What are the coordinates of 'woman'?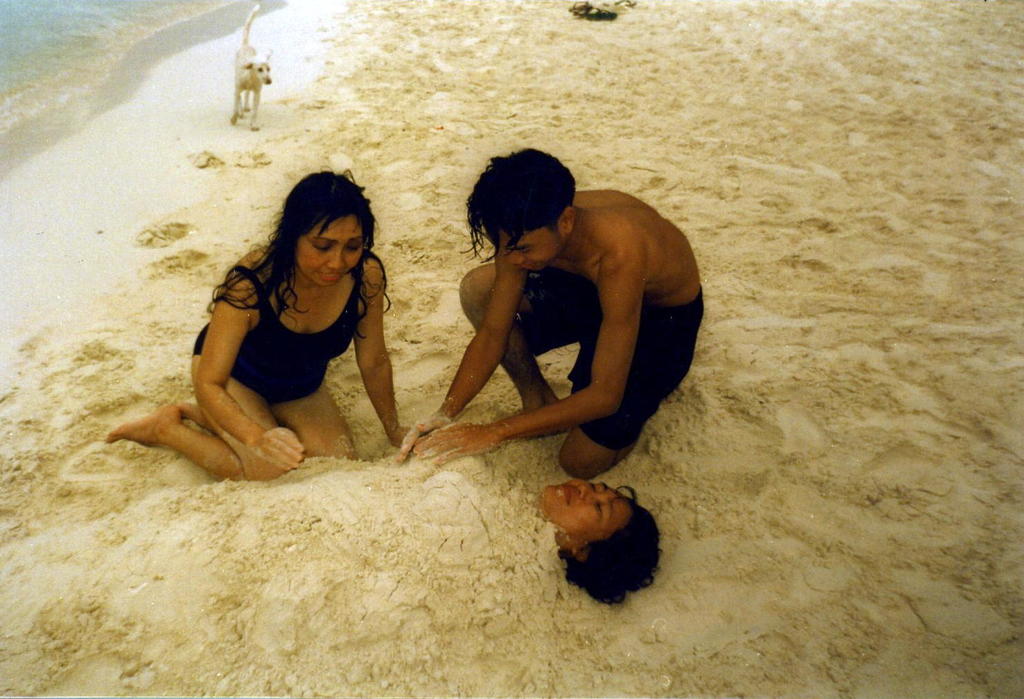
535,475,664,610.
